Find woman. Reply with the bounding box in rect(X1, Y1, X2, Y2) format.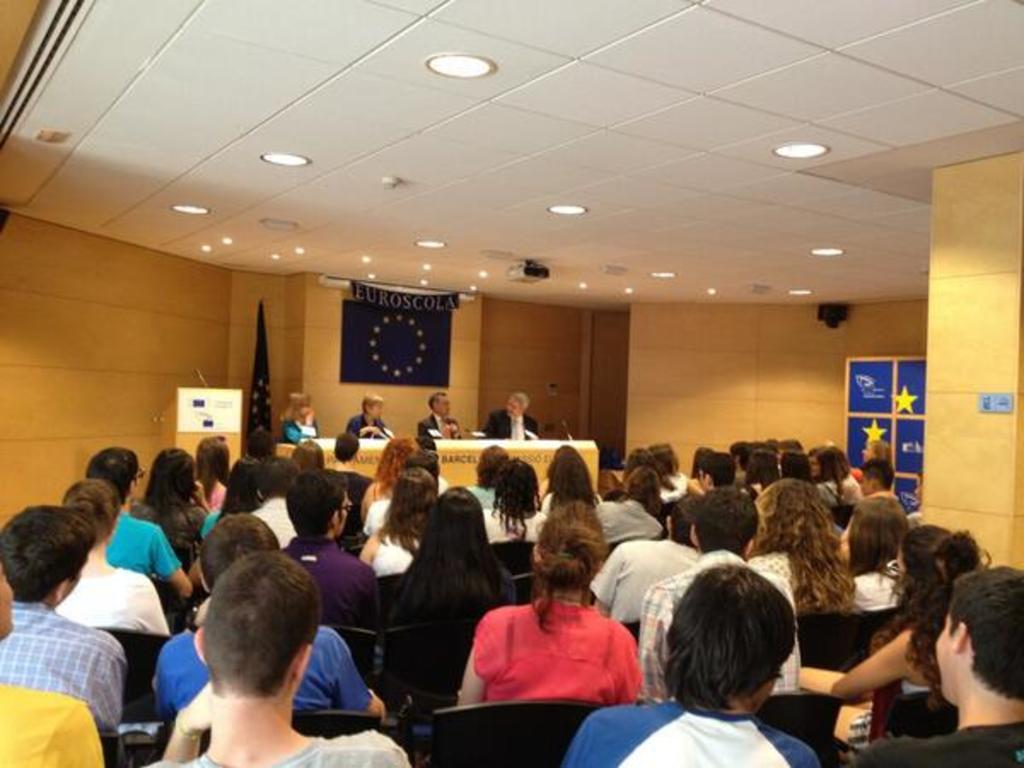
rect(217, 454, 268, 519).
